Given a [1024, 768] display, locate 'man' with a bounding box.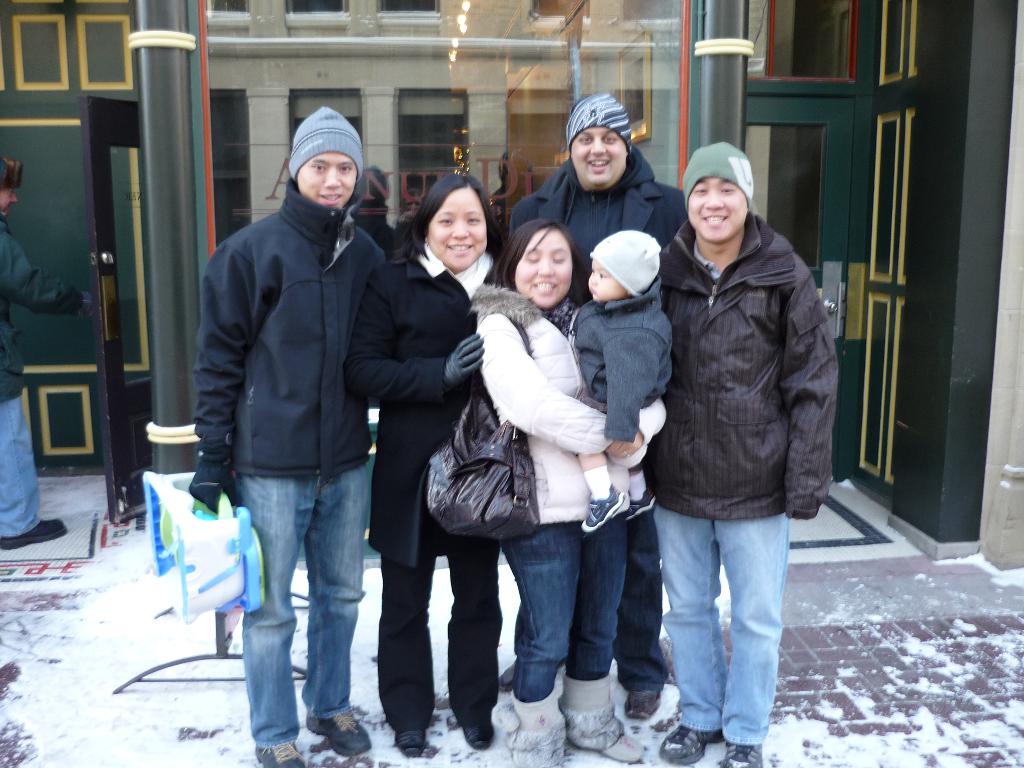
Located: <bbox>0, 156, 70, 549</bbox>.
